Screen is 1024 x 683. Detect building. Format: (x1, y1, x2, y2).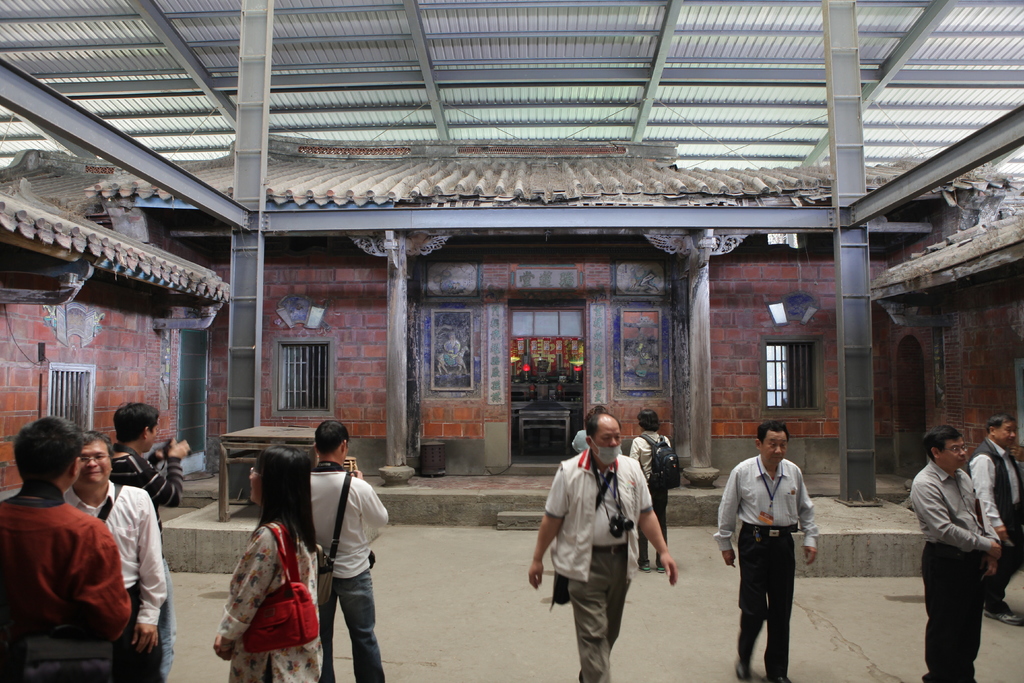
(0, 0, 1023, 682).
